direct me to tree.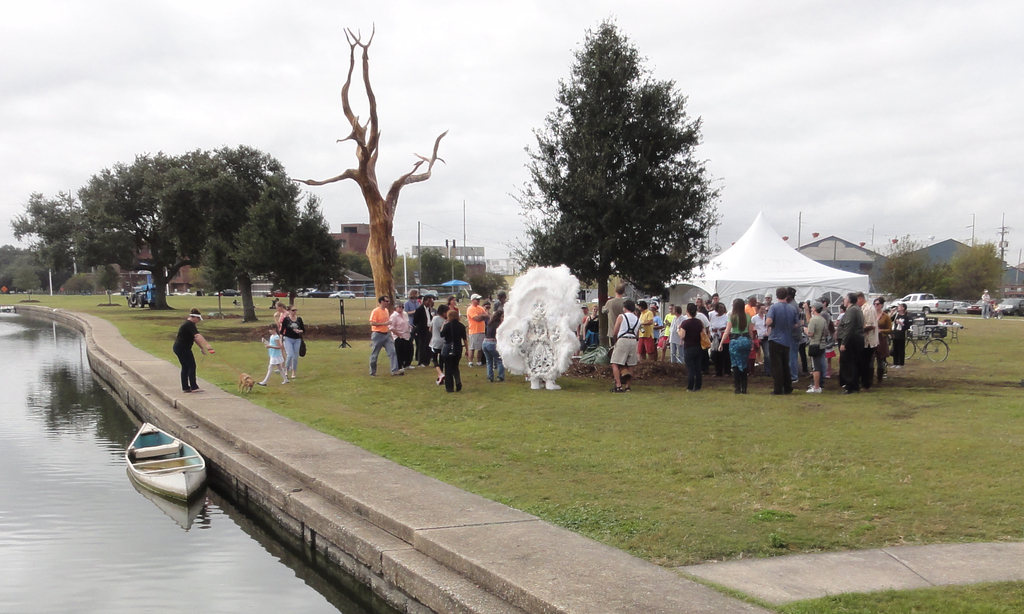
Direction: [left=0, top=240, right=62, bottom=291].
